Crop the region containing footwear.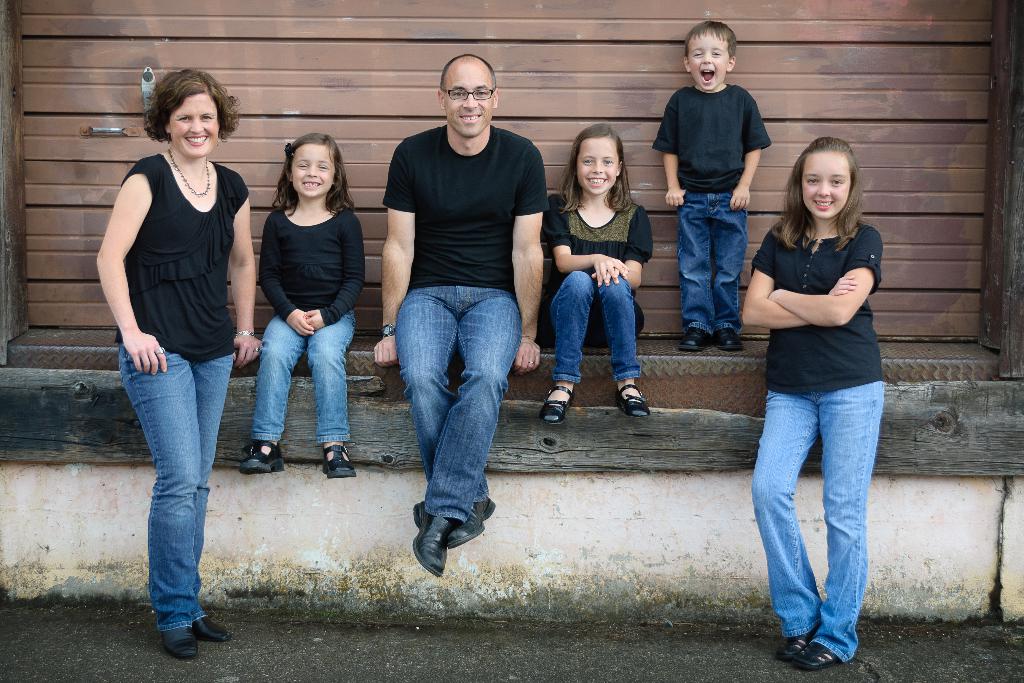
Crop region: BBox(615, 383, 650, 417).
